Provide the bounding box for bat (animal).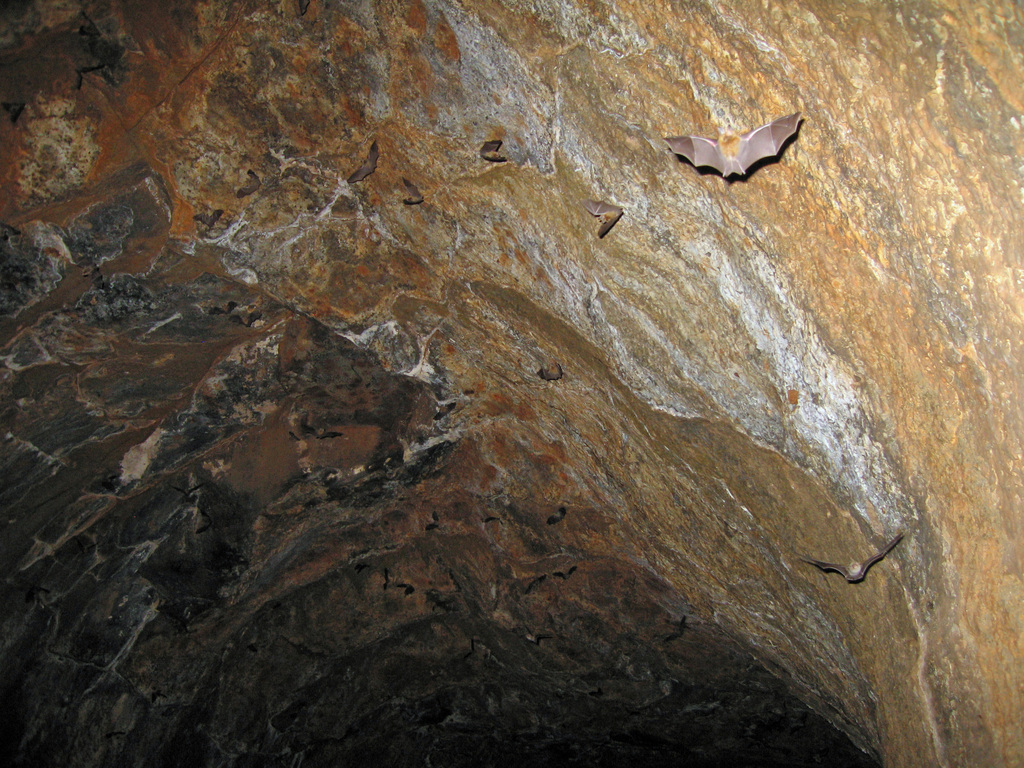
653/109/815/188.
